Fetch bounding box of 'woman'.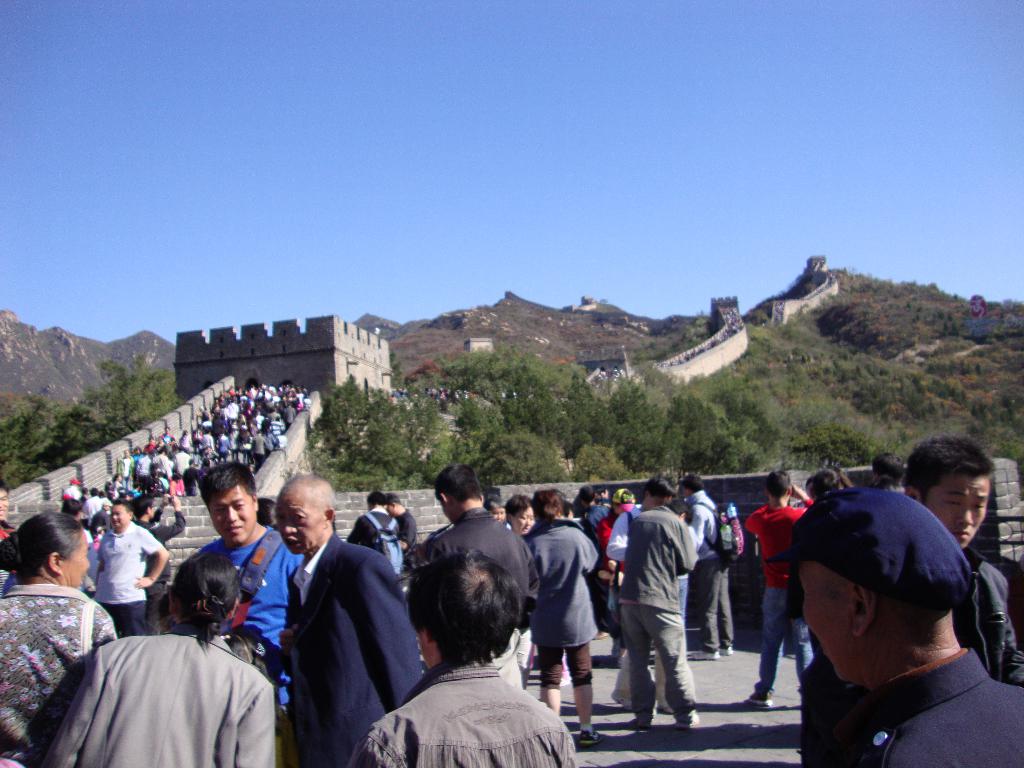
Bbox: <region>0, 512, 122, 767</region>.
